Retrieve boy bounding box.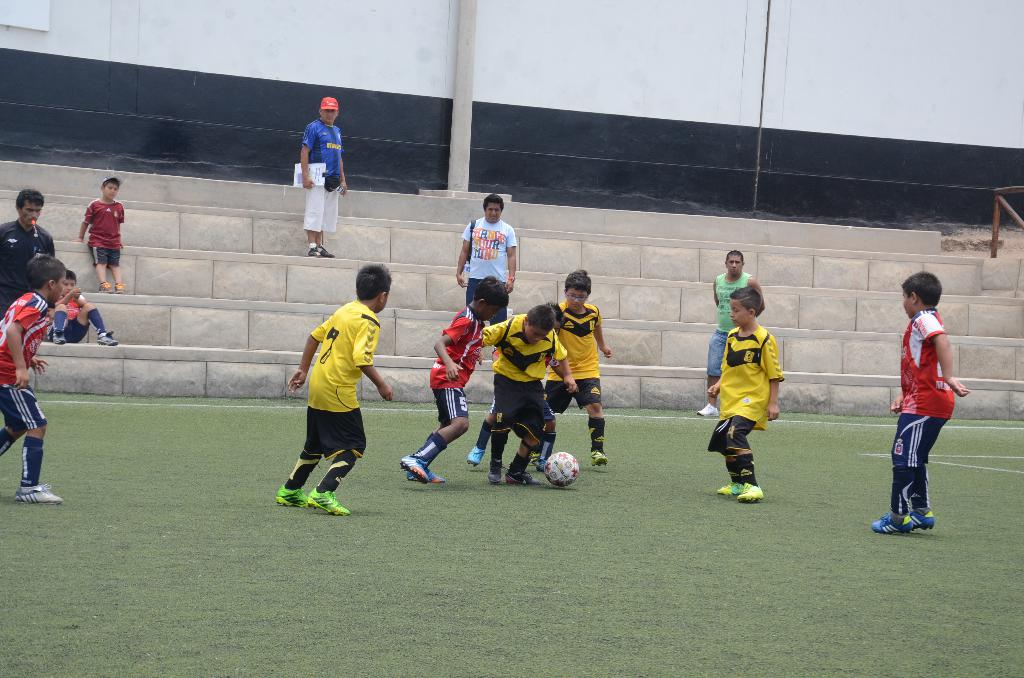
Bounding box: 707/287/785/501.
